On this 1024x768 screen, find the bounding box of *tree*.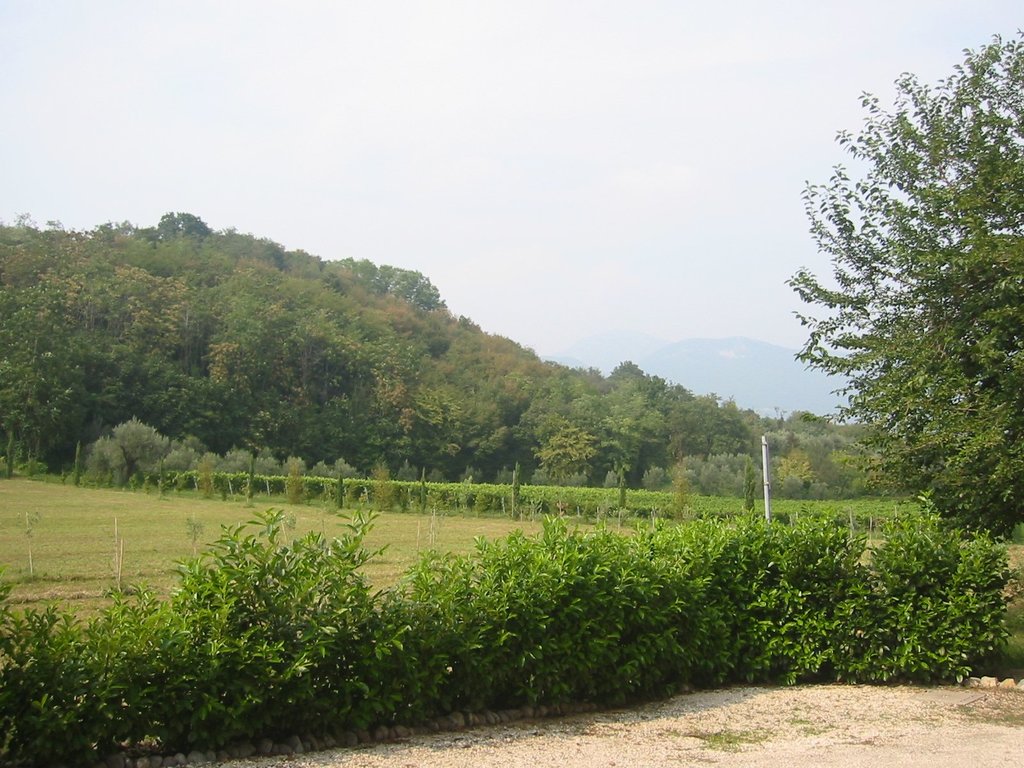
Bounding box: locate(790, 13, 1023, 547).
